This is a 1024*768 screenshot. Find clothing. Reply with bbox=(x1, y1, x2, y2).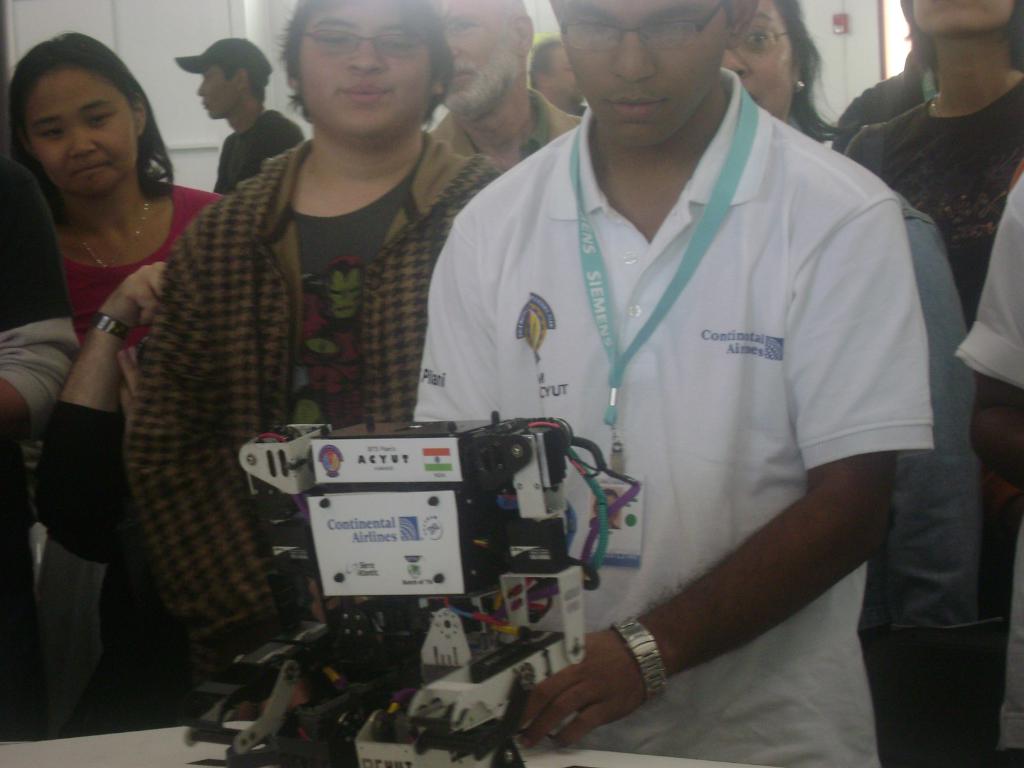
bbox=(411, 69, 938, 767).
